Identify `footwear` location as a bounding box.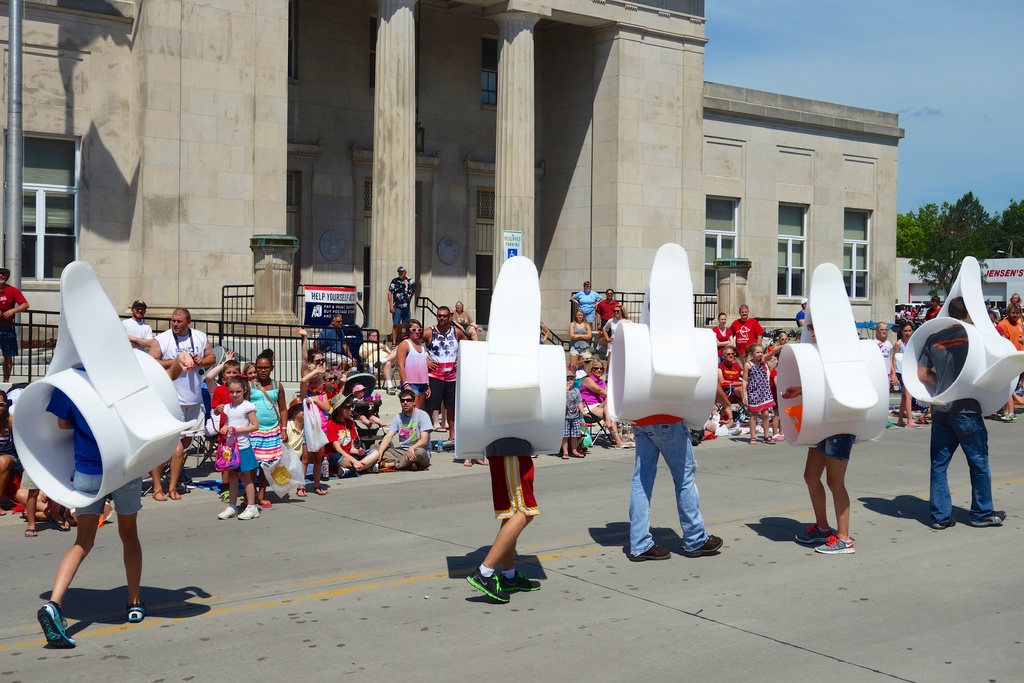
bbox=(493, 574, 543, 600).
